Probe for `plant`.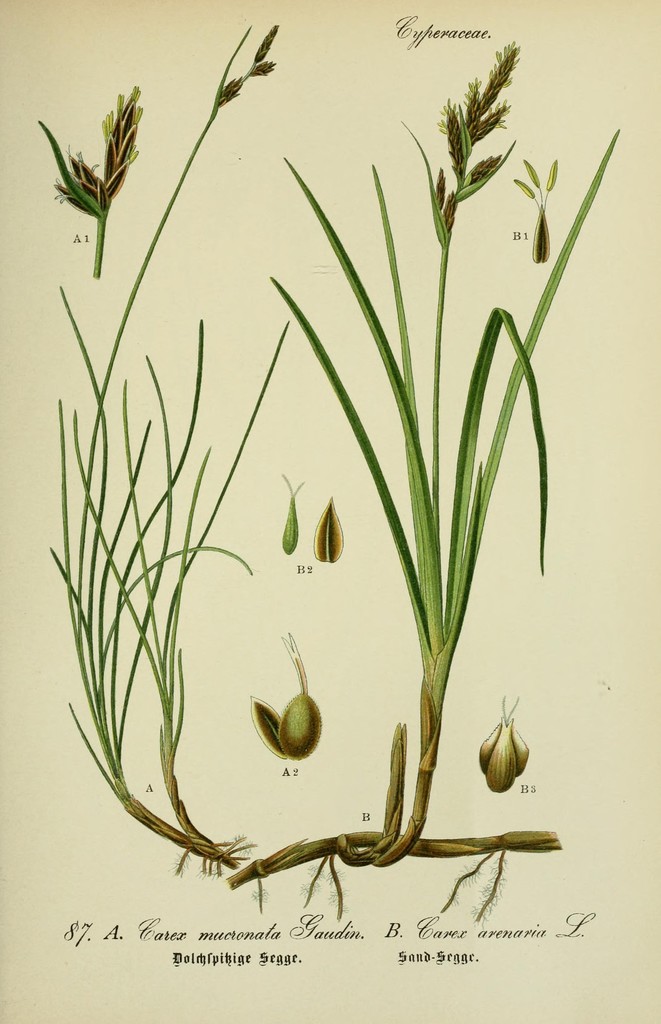
Probe result: <bbox>41, 8, 623, 935</bbox>.
